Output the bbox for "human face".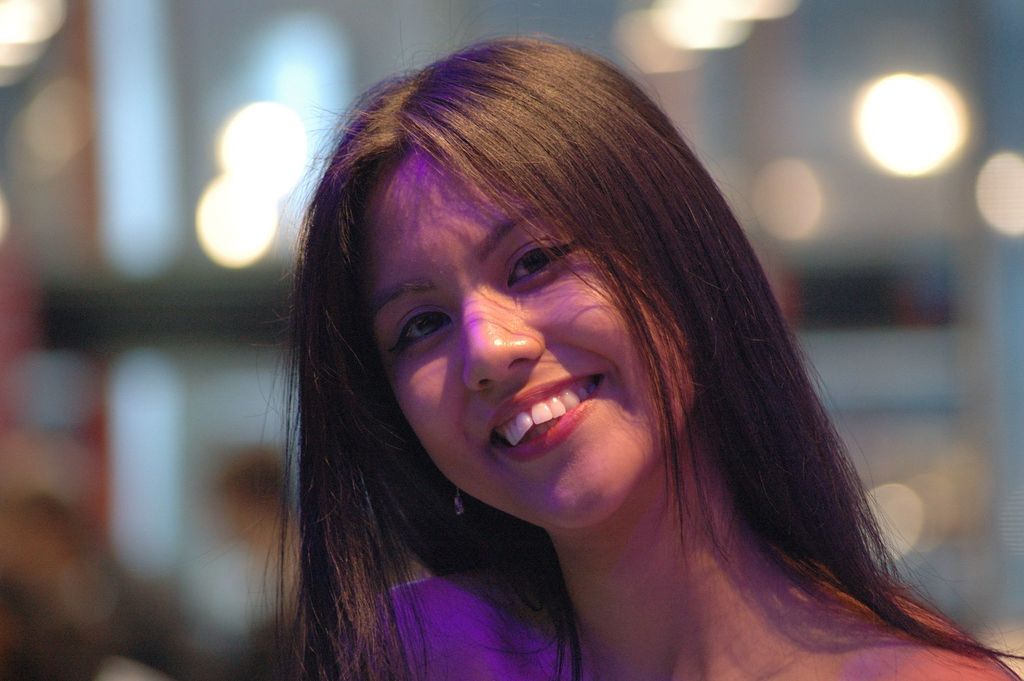
(x1=372, y1=147, x2=706, y2=528).
